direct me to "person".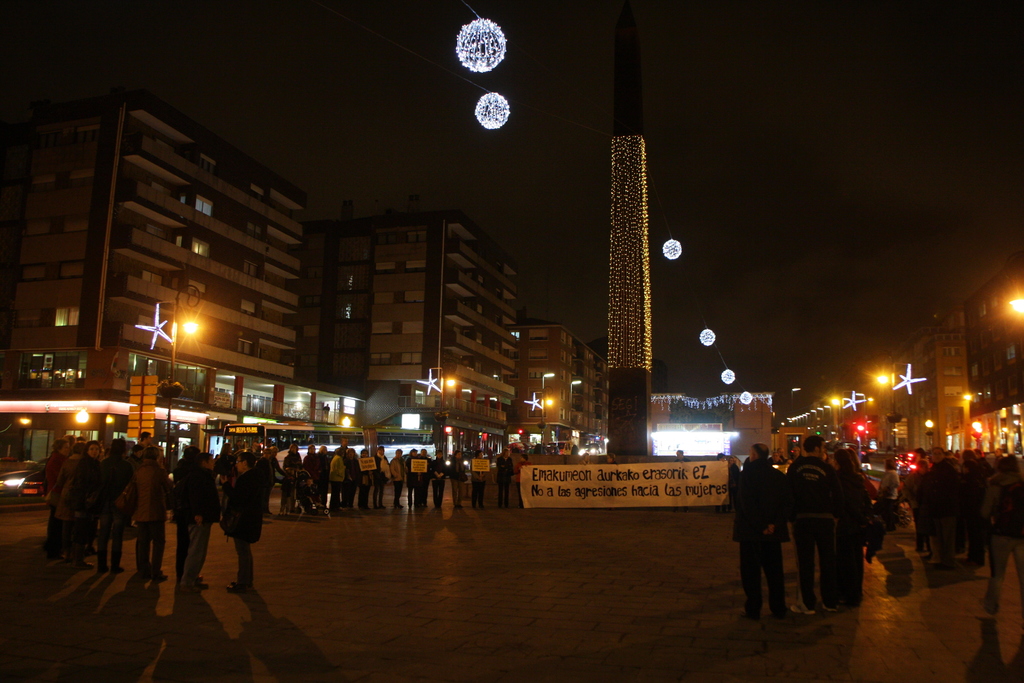
Direction: locate(323, 440, 343, 508).
